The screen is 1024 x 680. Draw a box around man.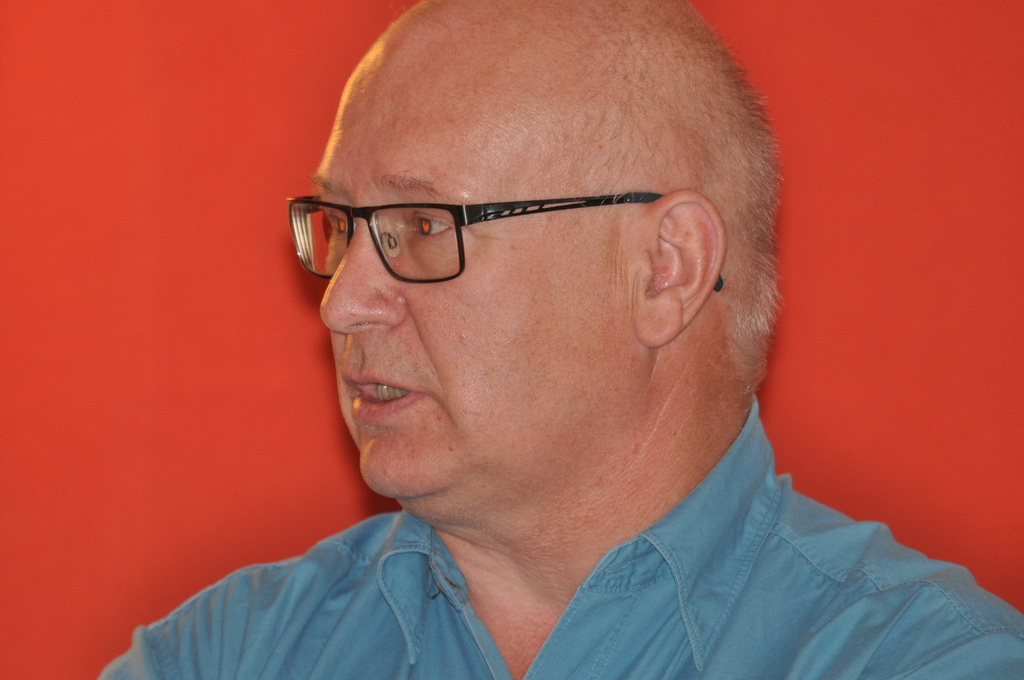
bbox=[104, 30, 1012, 674].
